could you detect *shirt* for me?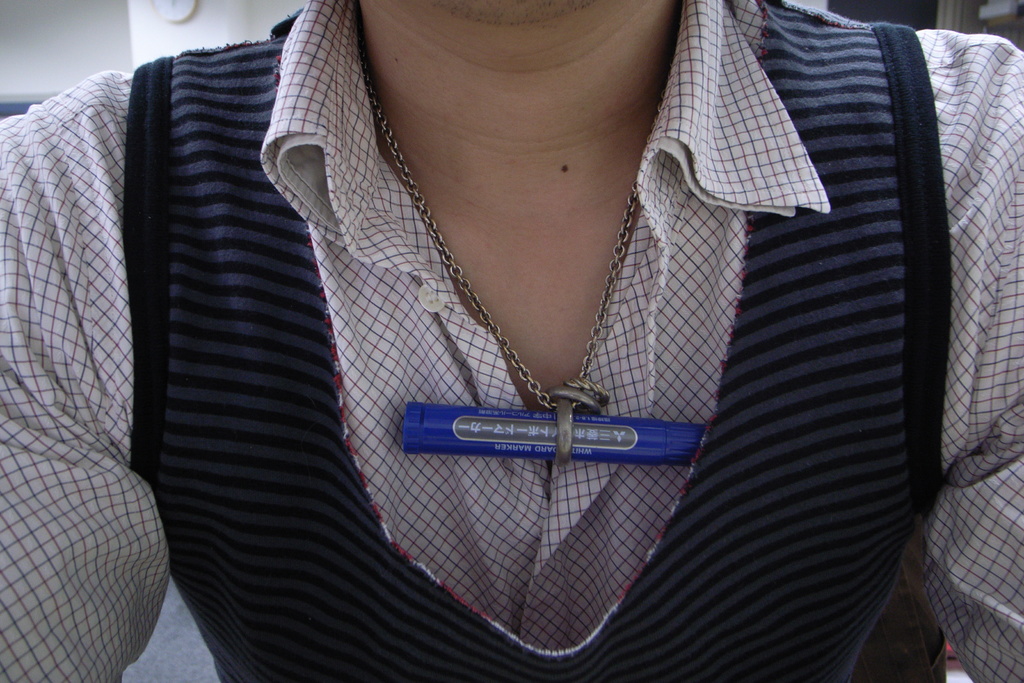
Detection result: box(0, 0, 1023, 682).
